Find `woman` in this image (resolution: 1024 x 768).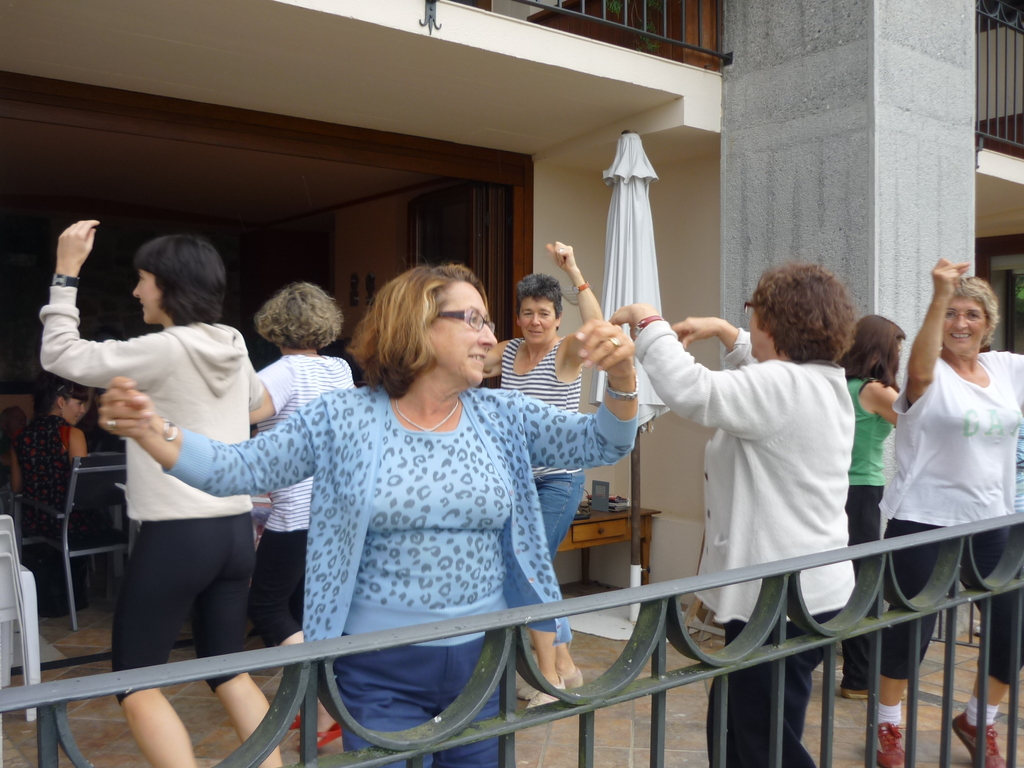
{"x1": 484, "y1": 243, "x2": 610, "y2": 712}.
